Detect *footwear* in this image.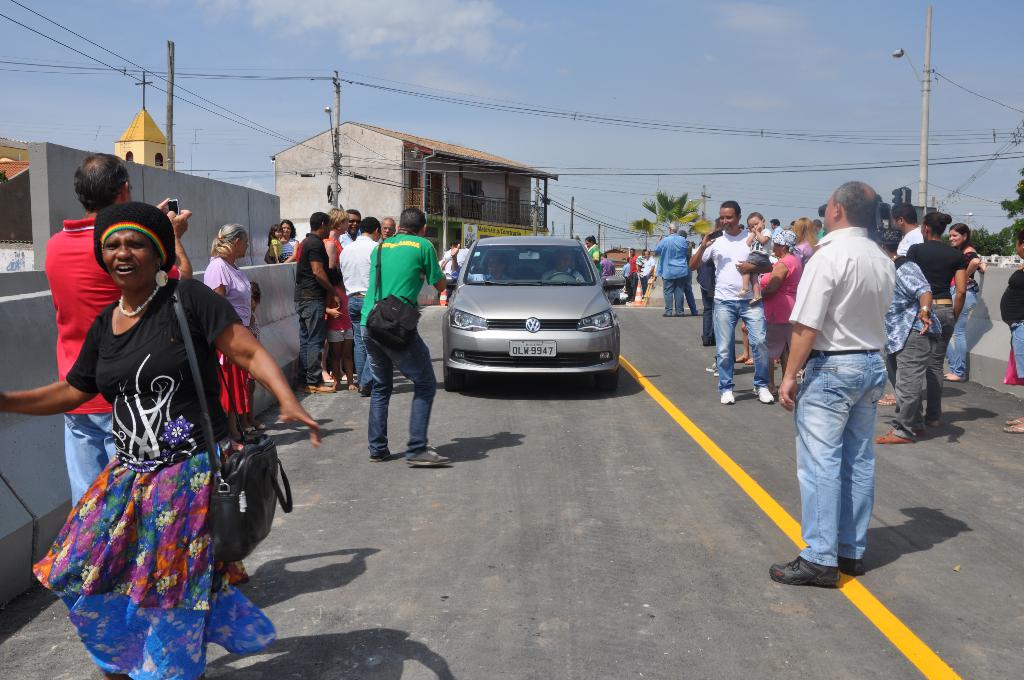
Detection: <region>1005, 416, 1023, 426</region>.
